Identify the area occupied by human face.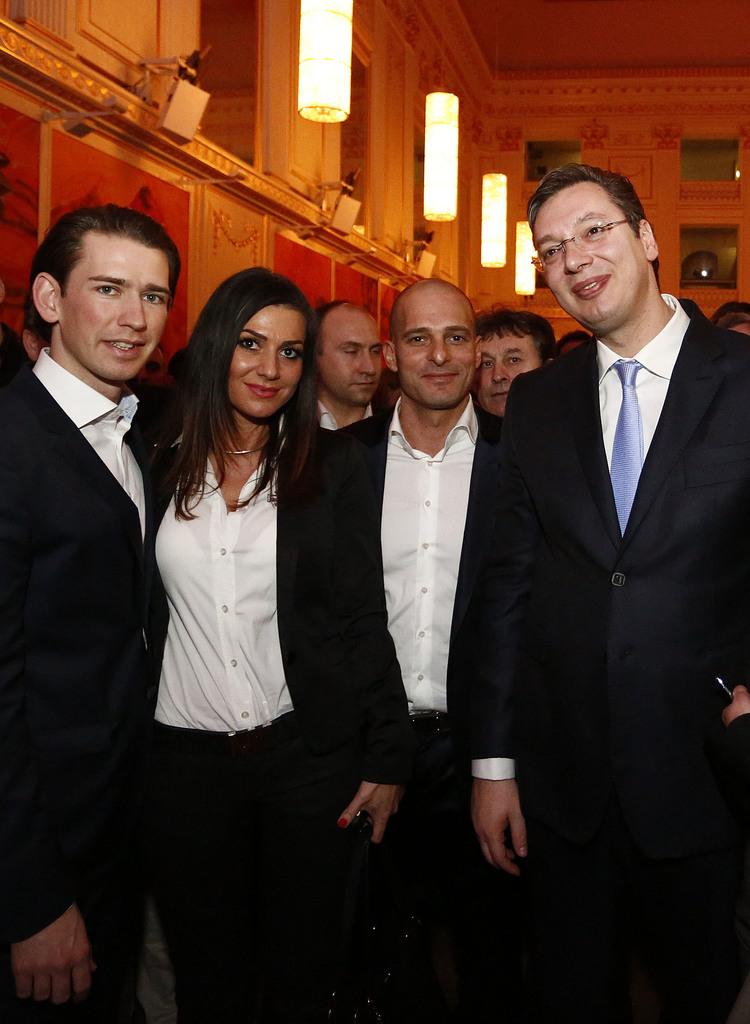
Area: {"left": 534, "top": 181, "right": 644, "bottom": 323}.
